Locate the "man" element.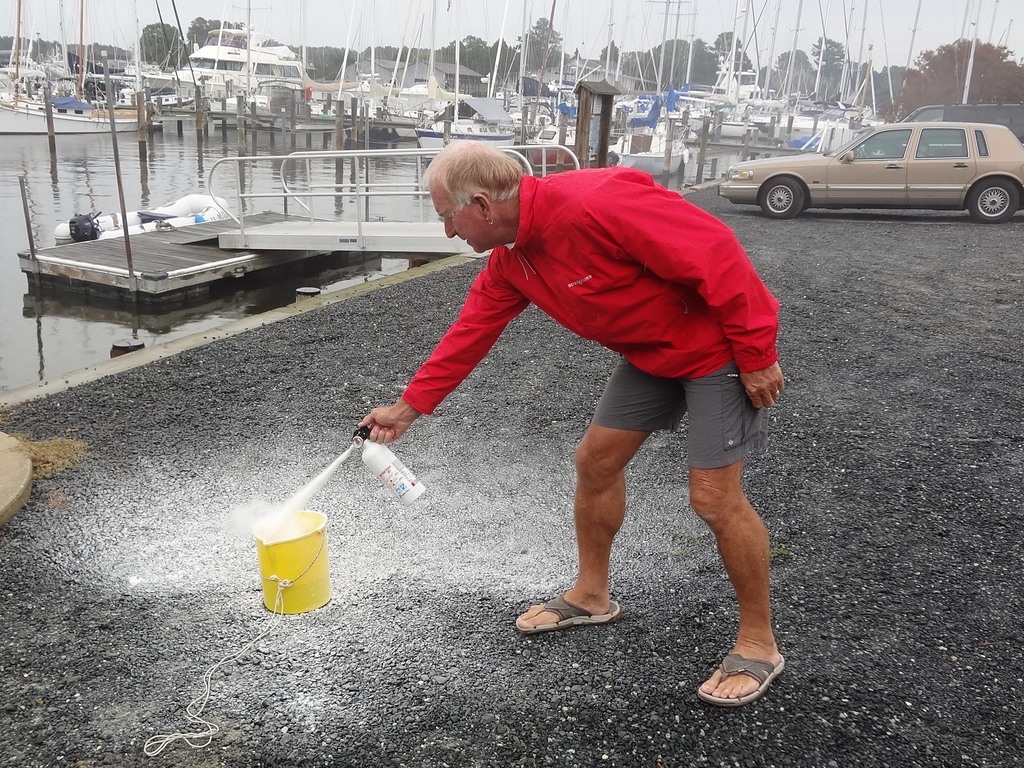
Element bbox: {"left": 415, "top": 134, "right": 806, "bottom": 667}.
